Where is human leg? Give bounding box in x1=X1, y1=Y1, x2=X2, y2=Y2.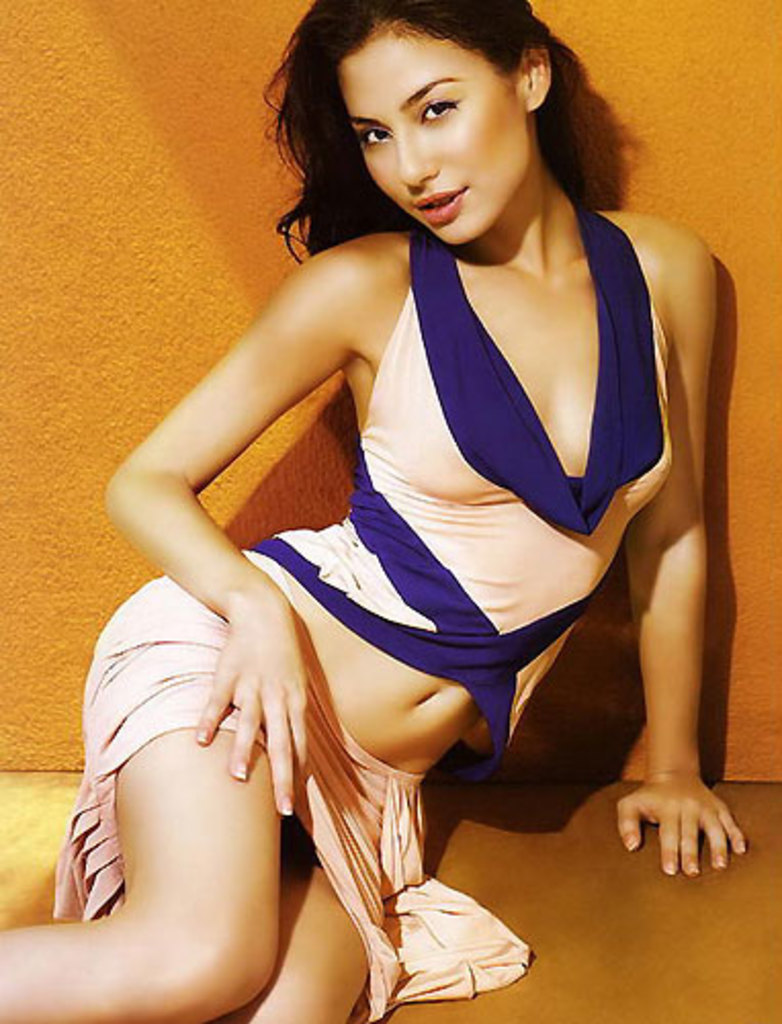
x1=223, y1=805, x2=377, y2=1022.
